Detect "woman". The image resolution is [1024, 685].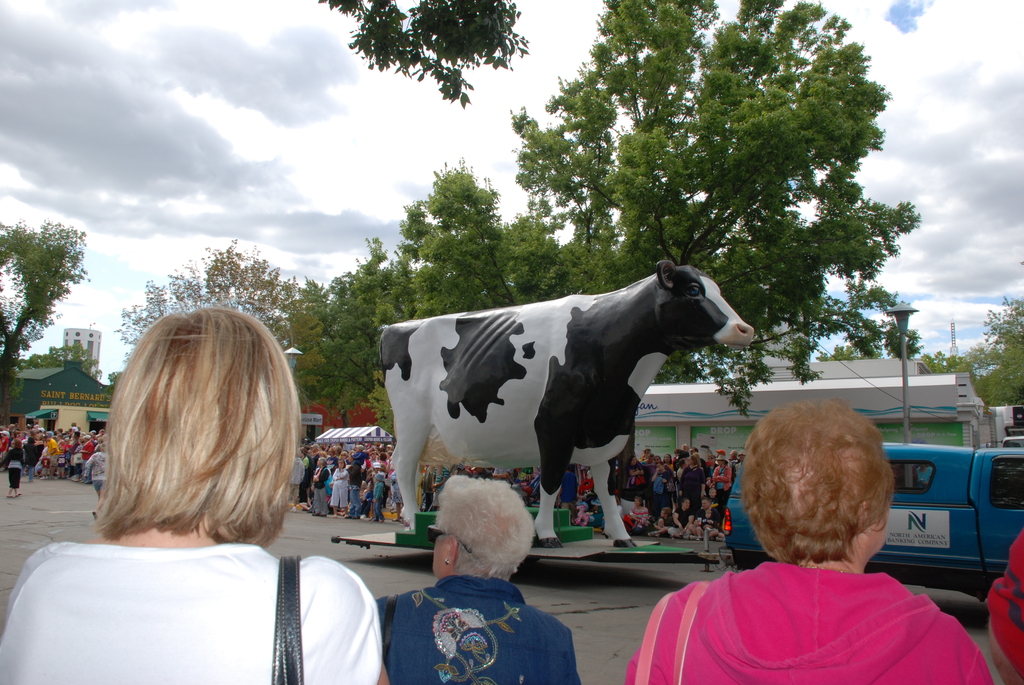
375/473/582/684.
